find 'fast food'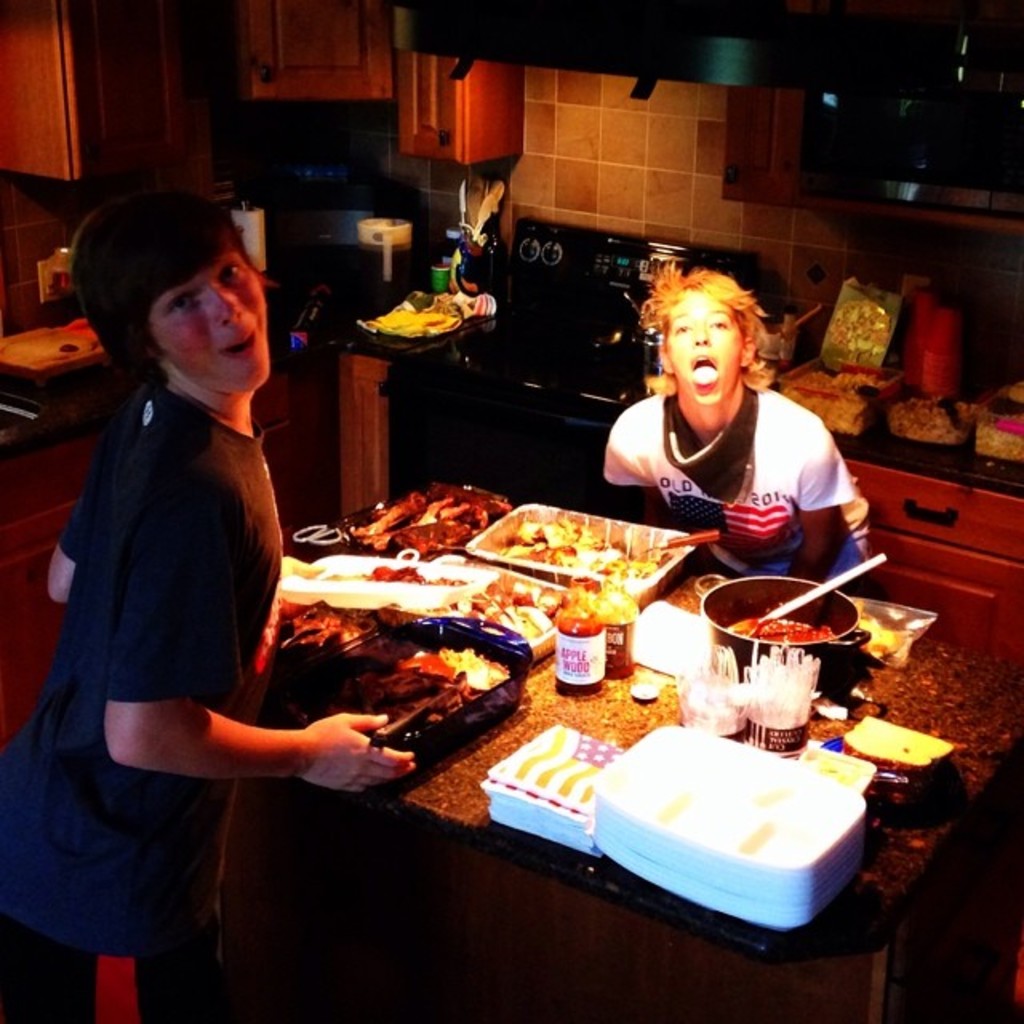
(360,490,504,550)
